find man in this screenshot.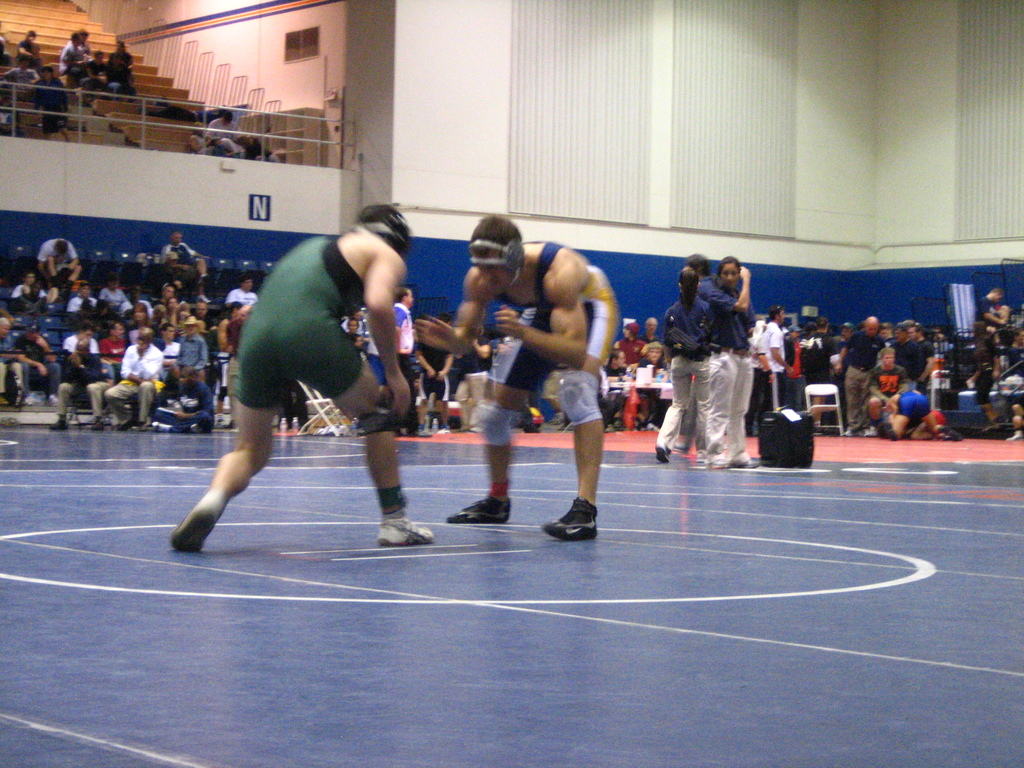
The bounding box for man is [856, 341, 913, 428].
